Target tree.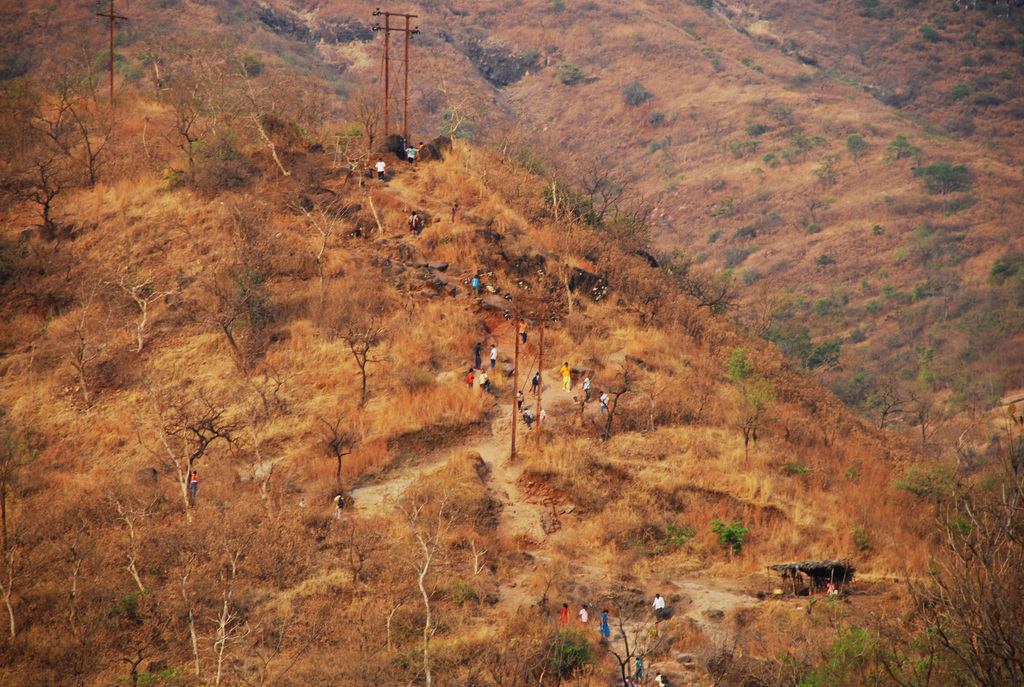
Target region: (x1=98, y1=482, x2=159, y2=596).
